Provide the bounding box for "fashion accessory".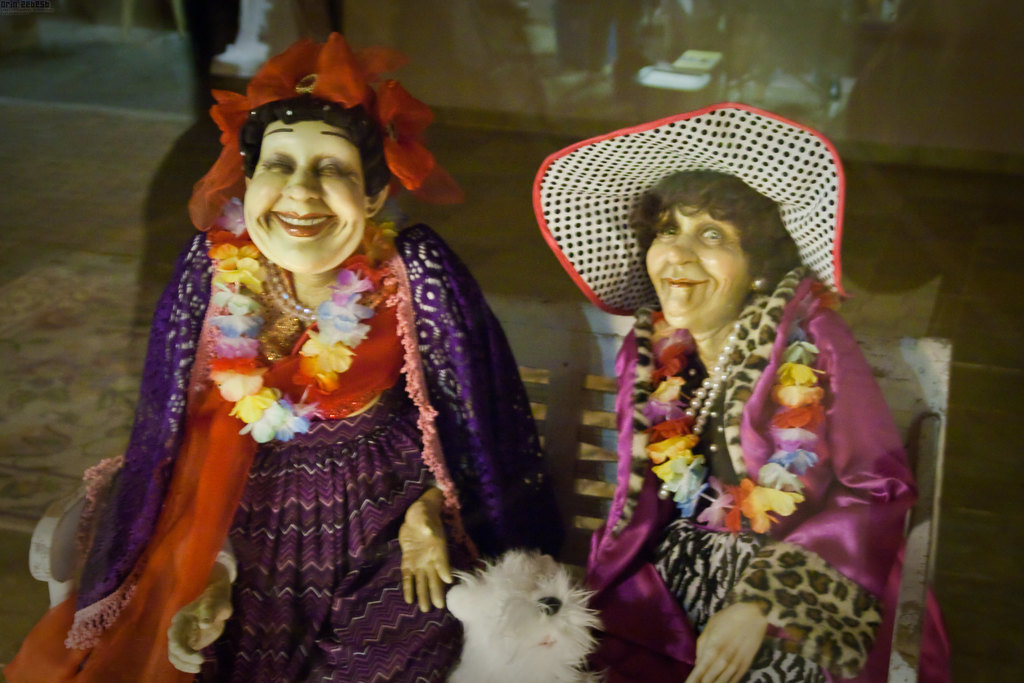
region(529, 100, 847, 323).
